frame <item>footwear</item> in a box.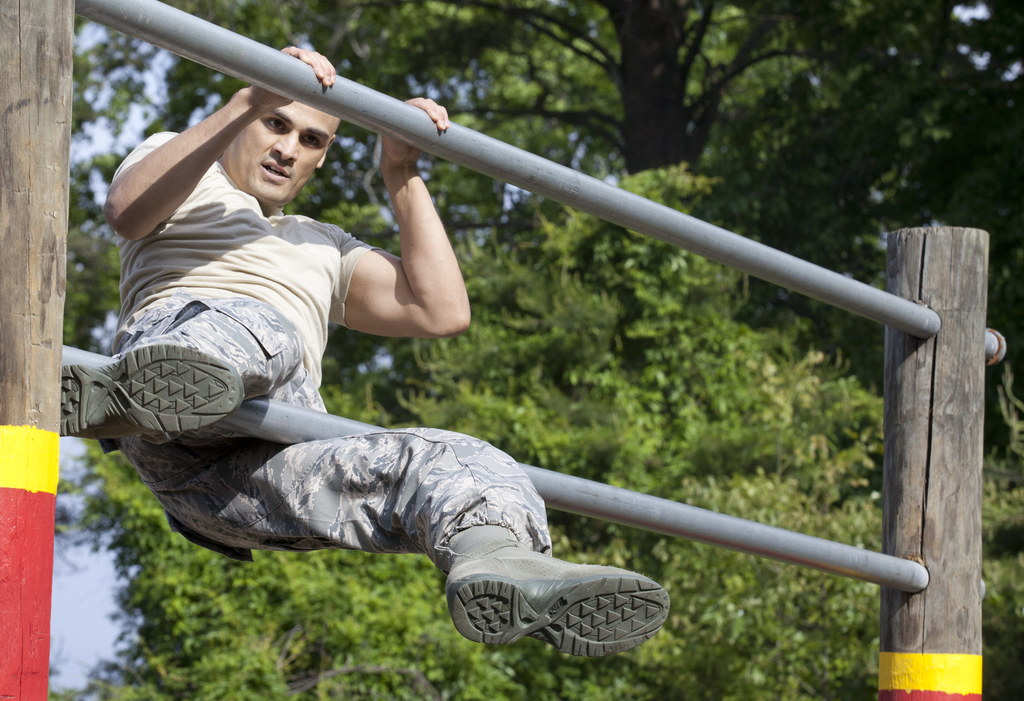
bbox=[60, 338, 244, 439].
